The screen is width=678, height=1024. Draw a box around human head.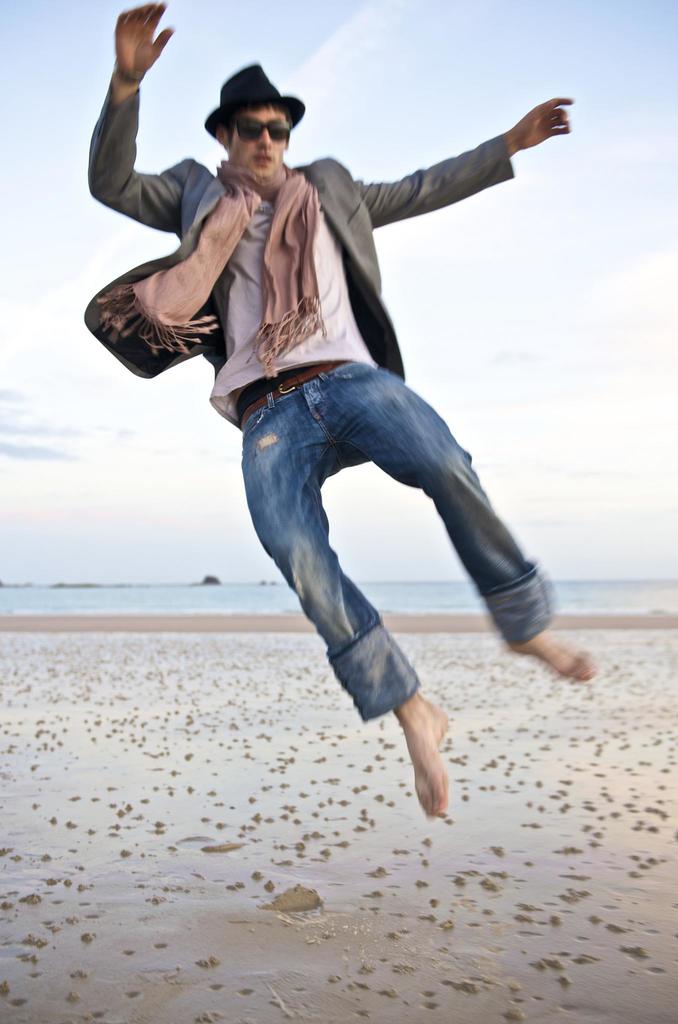
205, 64, 305, 166.
